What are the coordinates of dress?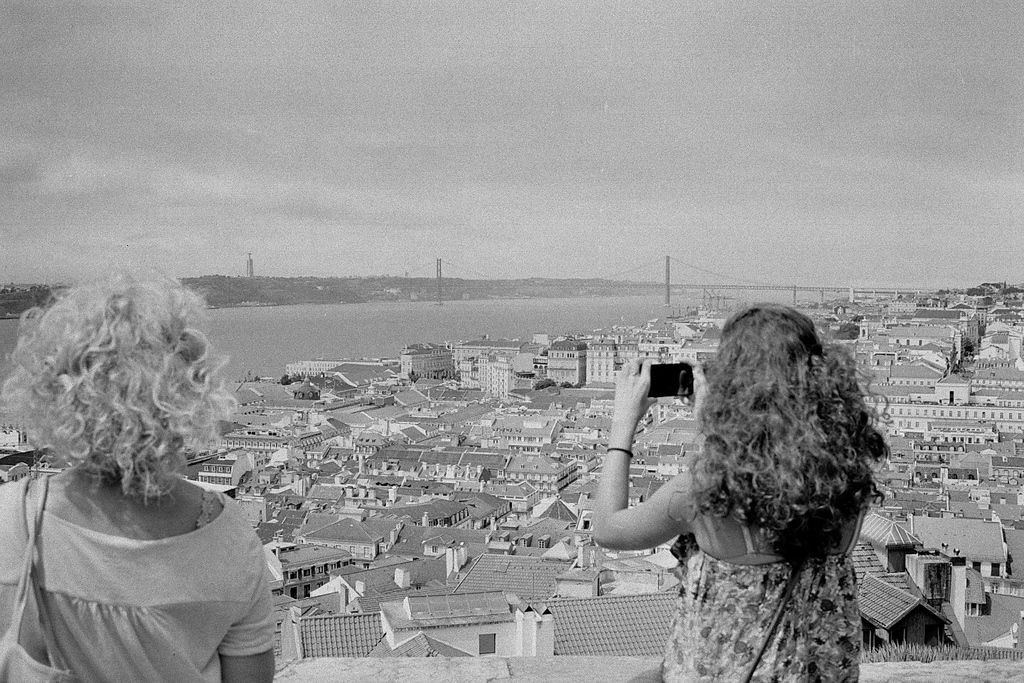
bbox=[661, 452, 861, 682].
